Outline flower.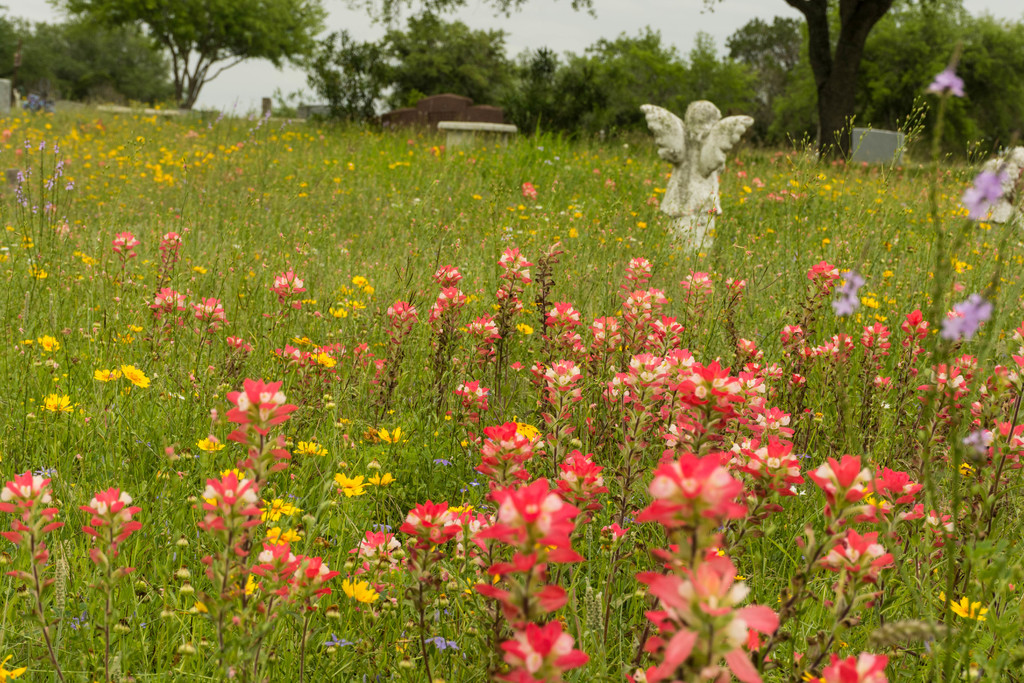
Outline: bbox(0, 652, 29, 682).
